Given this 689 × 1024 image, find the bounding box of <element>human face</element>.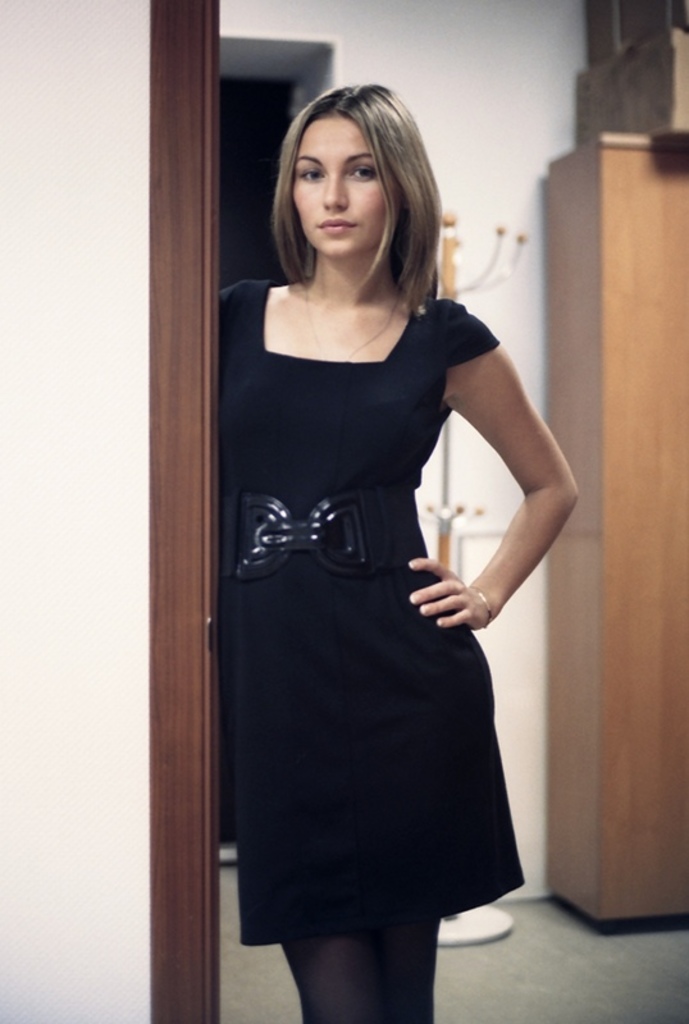
x1=291, y1=111, x2=403, y2=253.
